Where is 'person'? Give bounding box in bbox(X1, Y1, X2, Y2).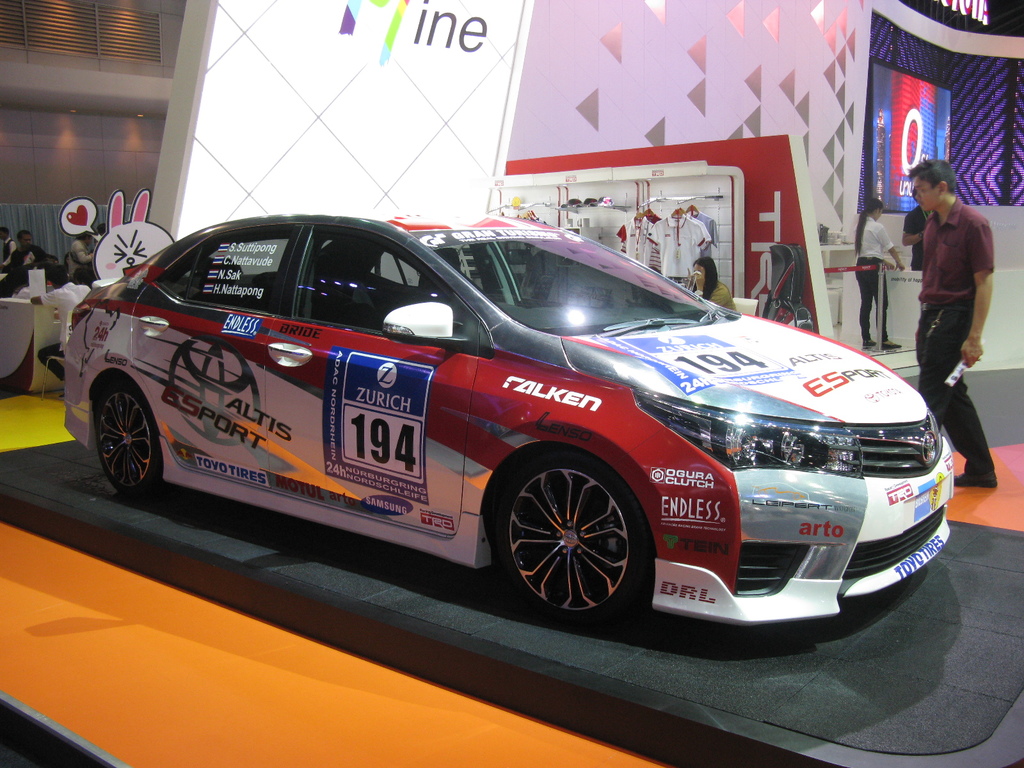
bbox(1, 227, 18, 257).
